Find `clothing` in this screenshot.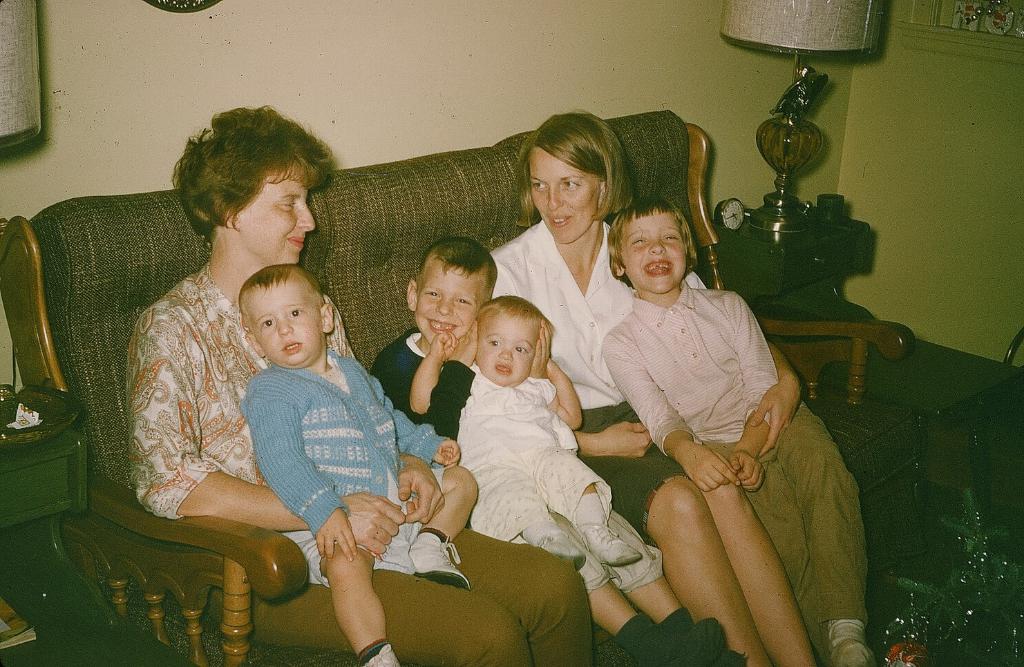
The bounding box for `clothing` is [491,214,665,534].
